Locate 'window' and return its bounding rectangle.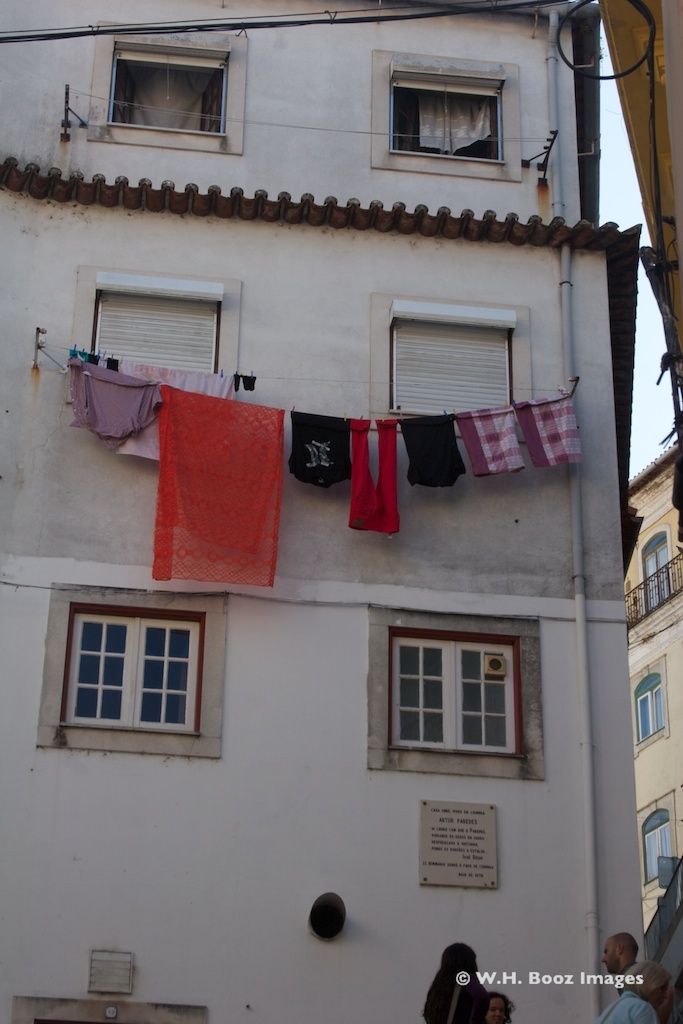
detection(29, 579, 224, 767).
